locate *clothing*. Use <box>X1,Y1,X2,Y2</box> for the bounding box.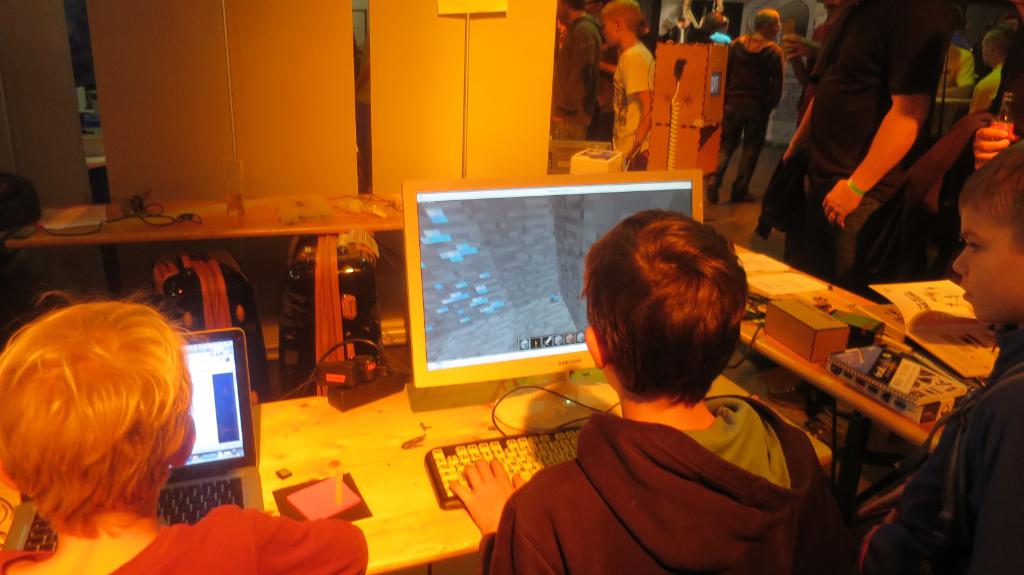
<box>468,395,826,574</box>.
